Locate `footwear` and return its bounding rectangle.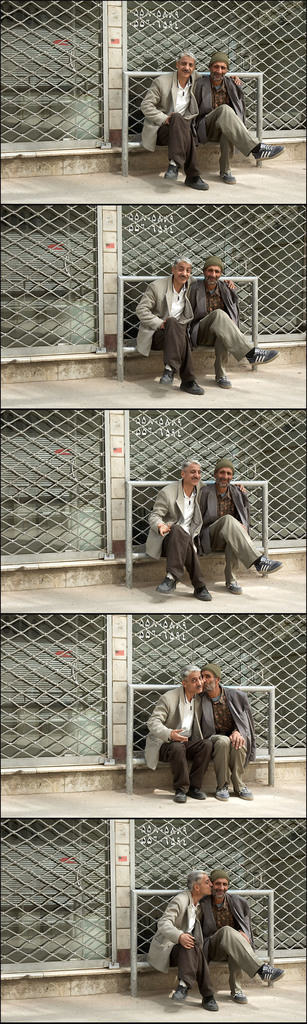
x1=180, y1=383, x2=203, y2=397.
